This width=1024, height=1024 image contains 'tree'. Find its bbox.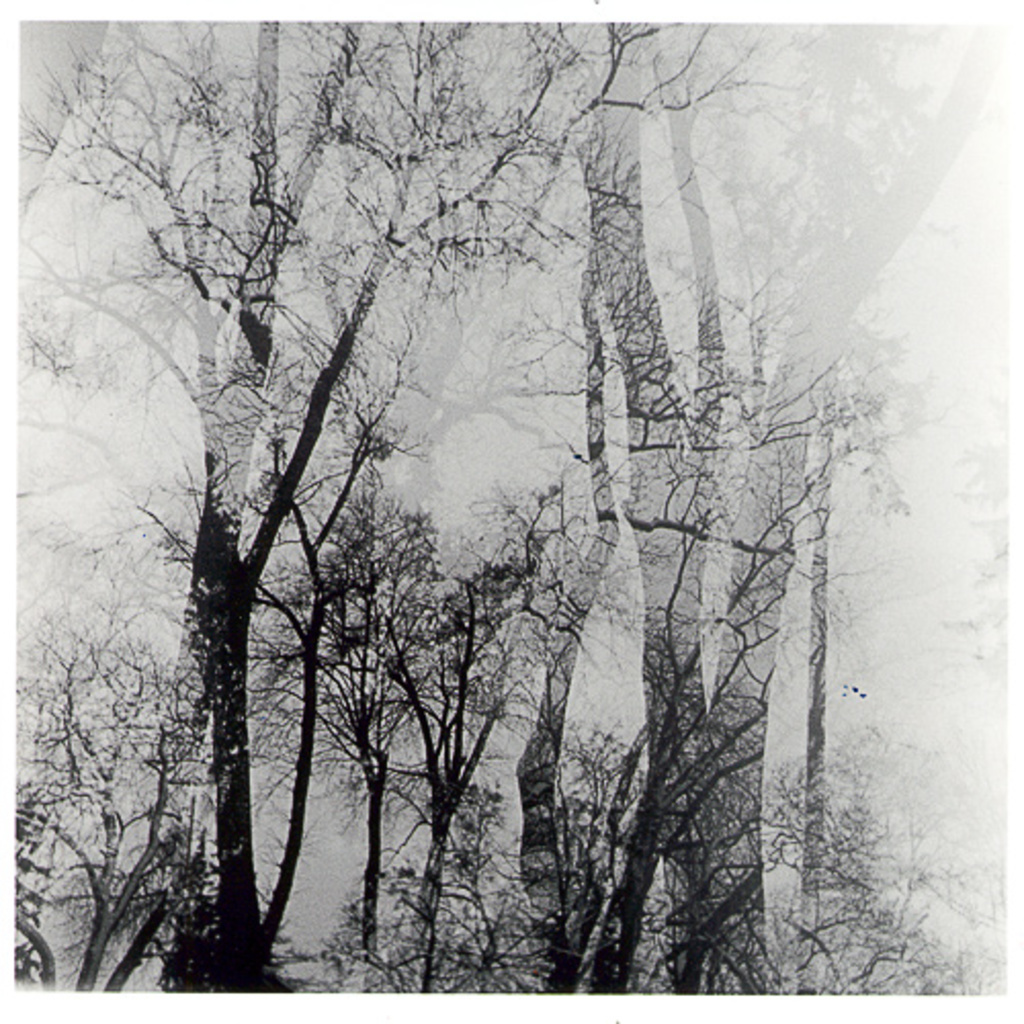
BBox(0, 10, 621, 1004).
